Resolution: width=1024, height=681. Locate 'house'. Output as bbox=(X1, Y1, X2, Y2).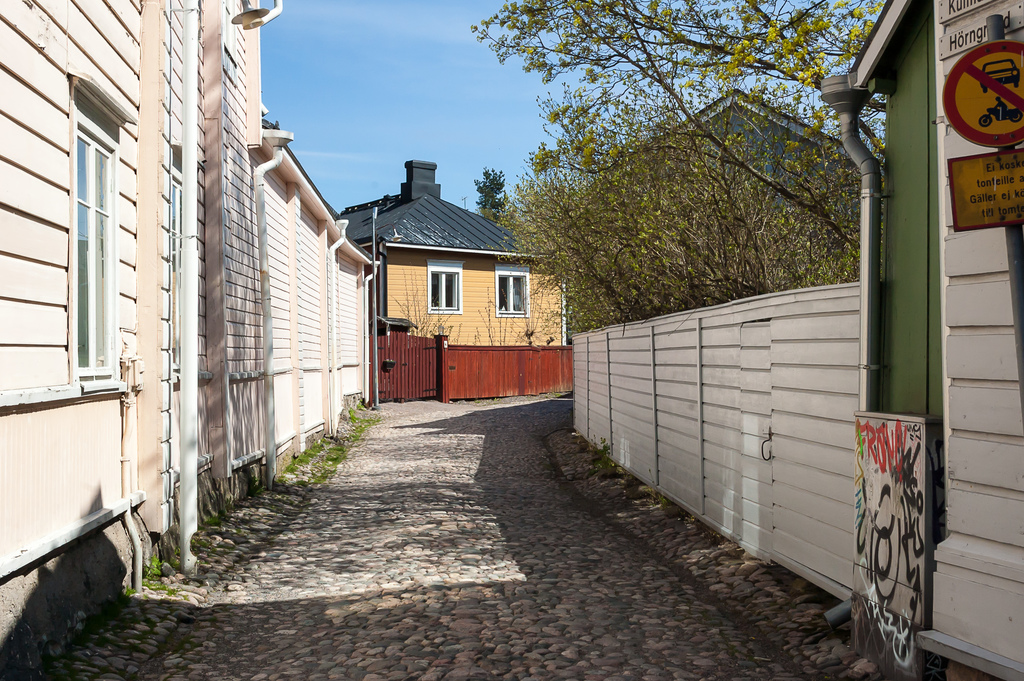
bbox=(0, 0, 378, 680).
